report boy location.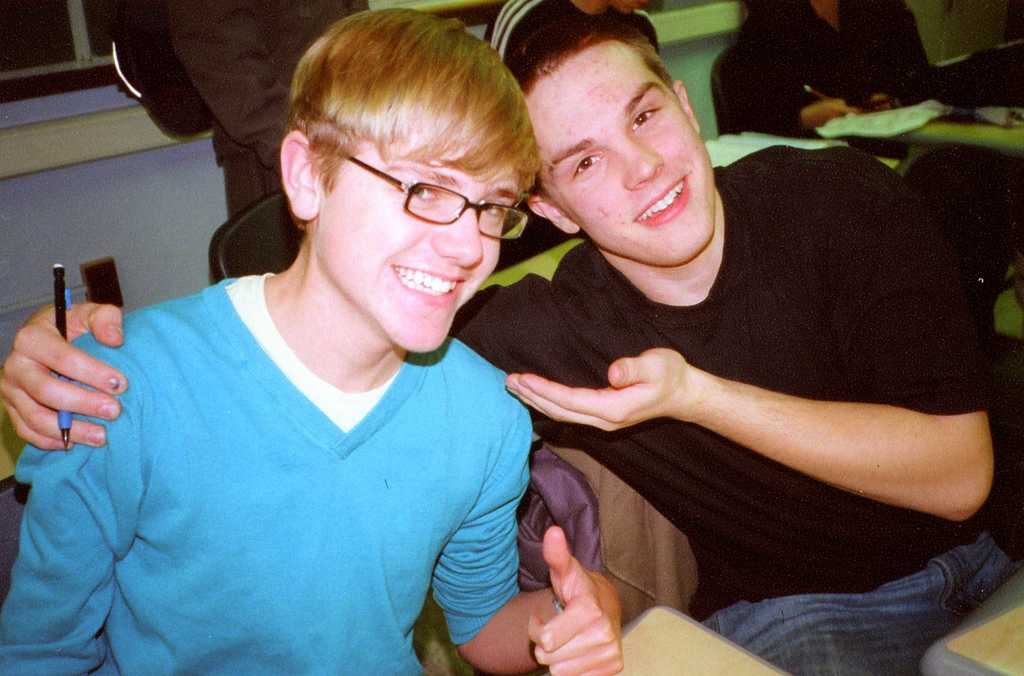
Report: (0, 1, 635, 675).
